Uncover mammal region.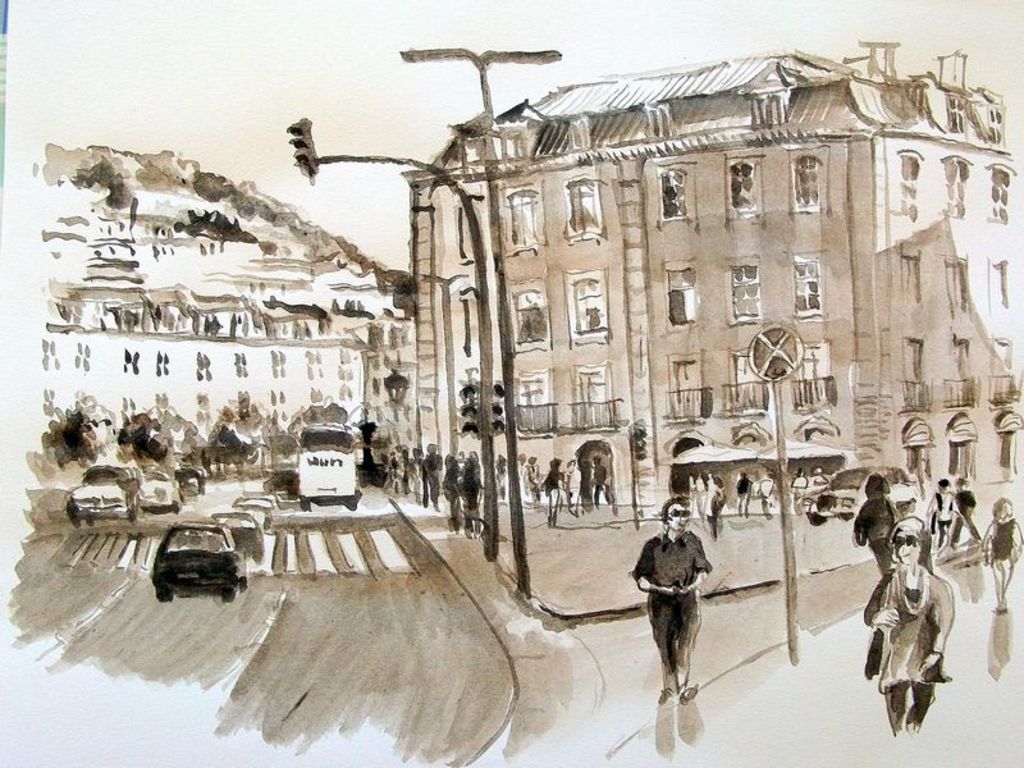
Uncovered: left=924, top=477, right=952, bottom=563.
